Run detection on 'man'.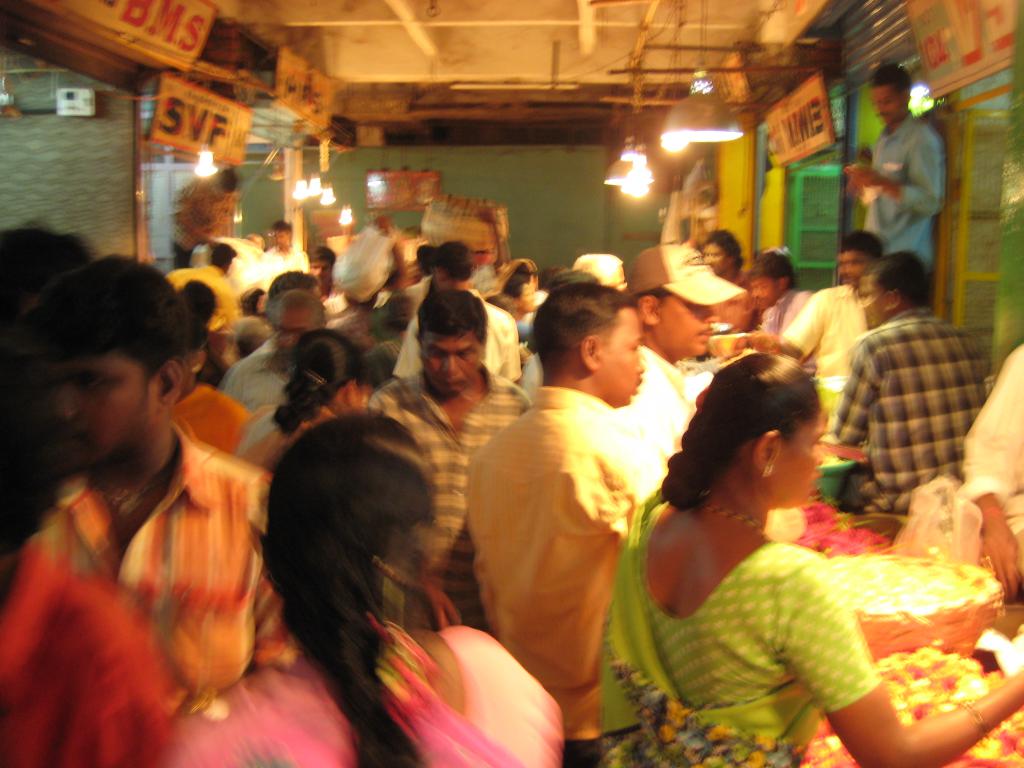
Result: [x1=2, y1=252, x2=299, y2=751].
